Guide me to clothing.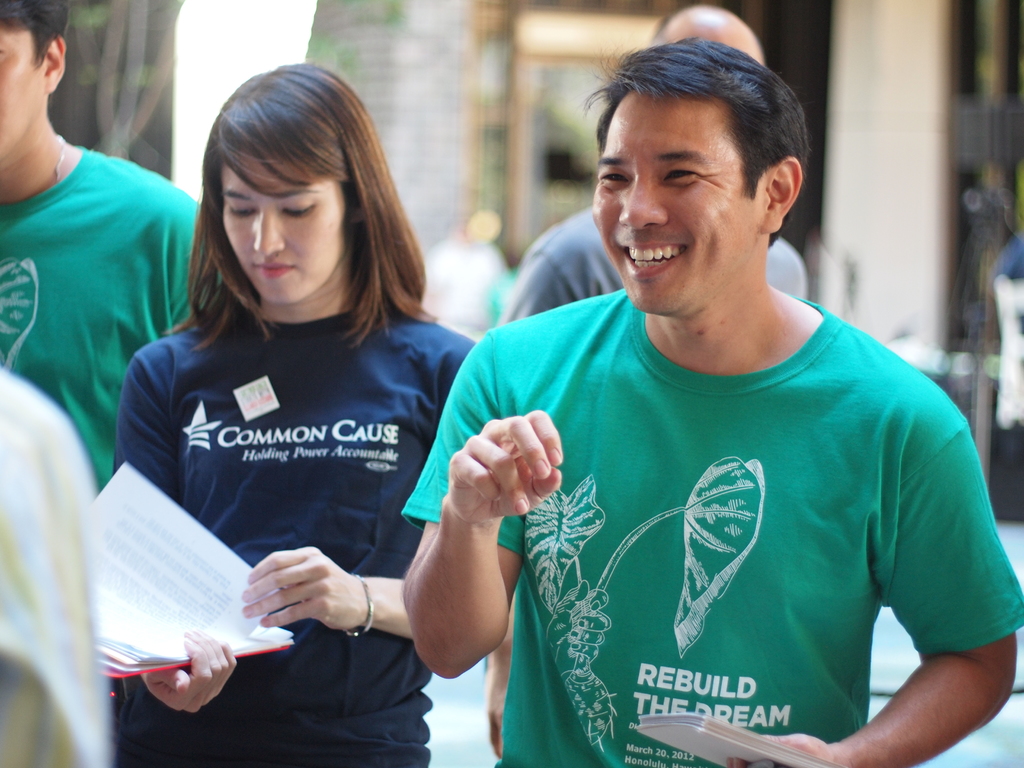
Guidance: 488,286,1002,756.
